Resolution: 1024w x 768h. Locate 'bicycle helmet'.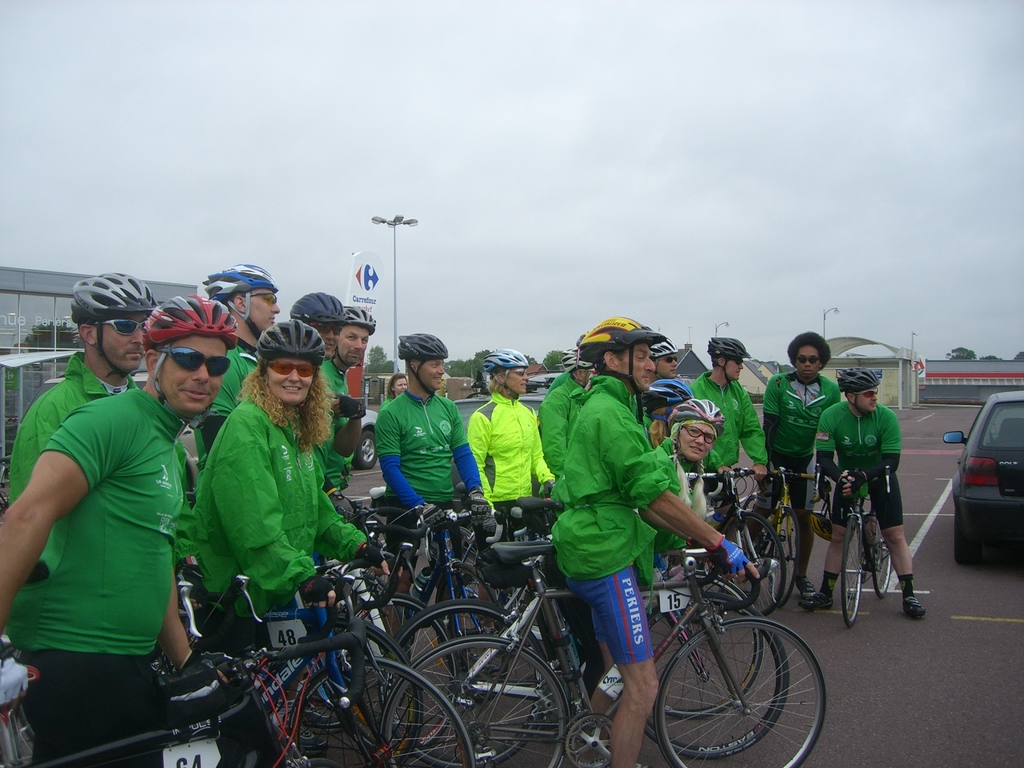
Rect(71, 266, 161, 323).
